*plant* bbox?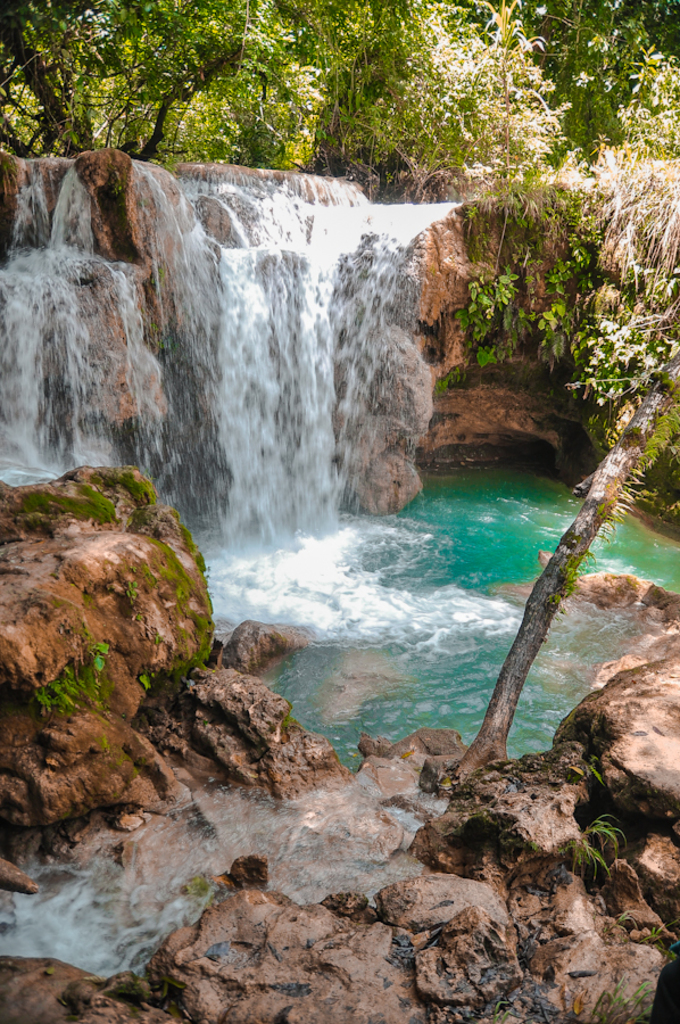
crop(34, 641, 91, 710)
